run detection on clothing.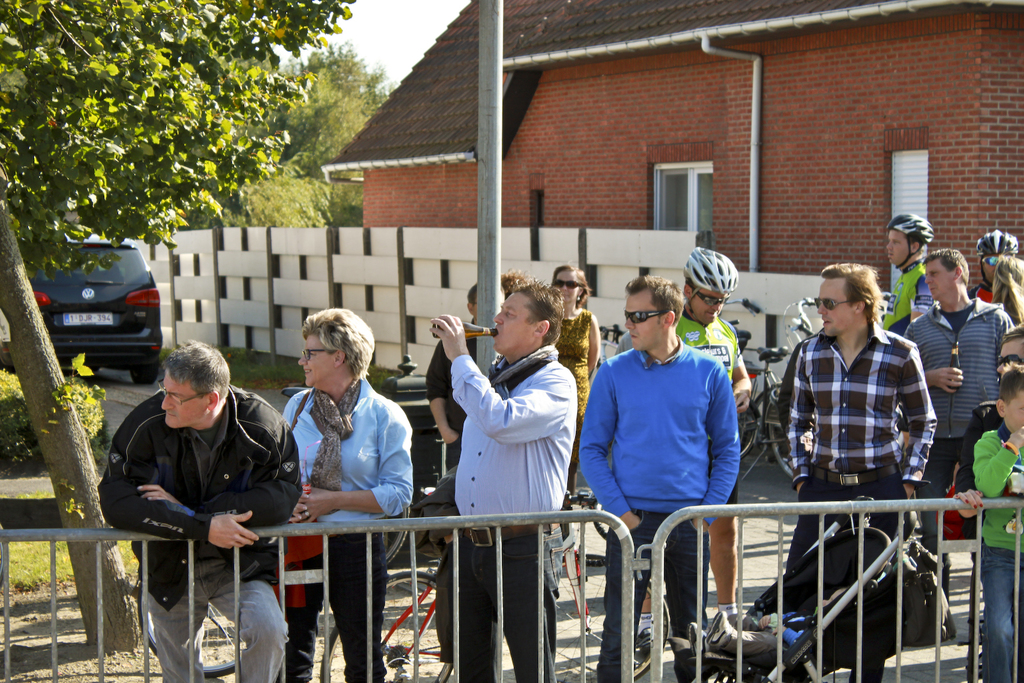
Result: left=98, top=382, right=313, bottom=682.
